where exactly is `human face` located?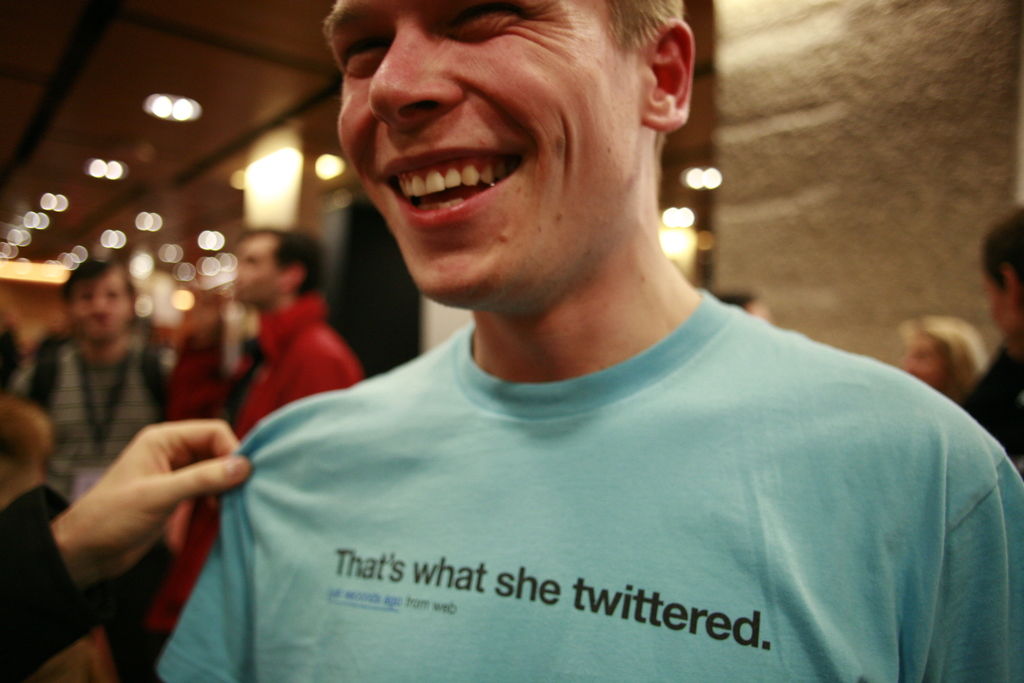
Its bounding box is bbox=(323, 0, 637, 302).
